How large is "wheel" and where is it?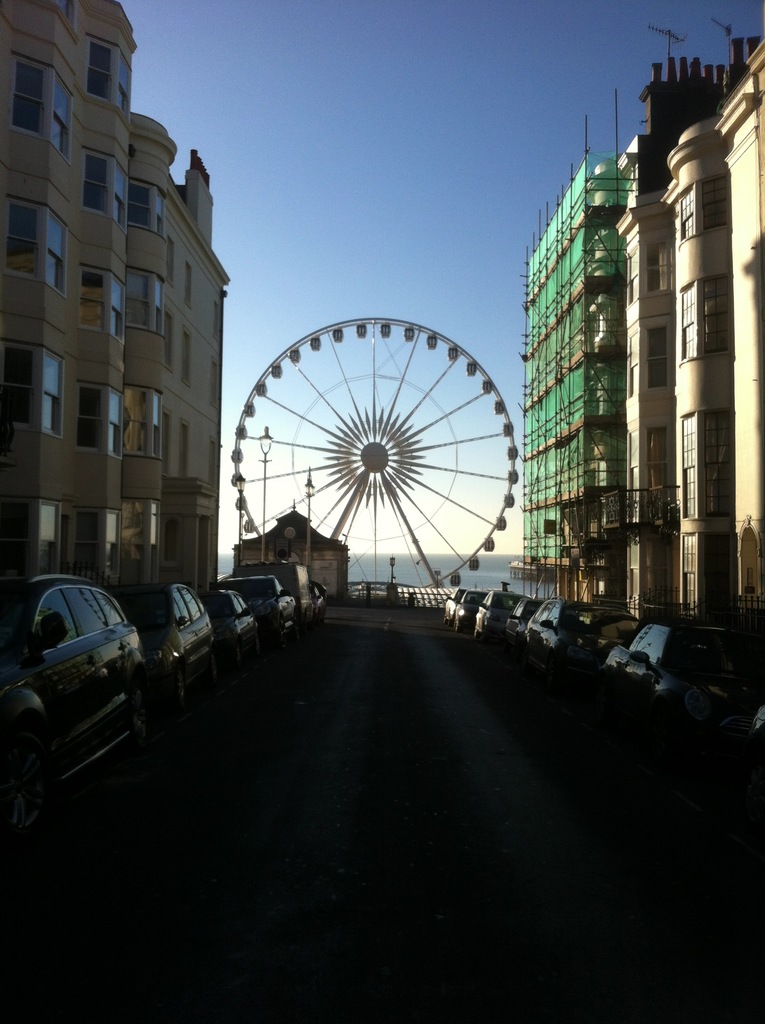
Bounding box: BBox(475, 630, 485, 639).
